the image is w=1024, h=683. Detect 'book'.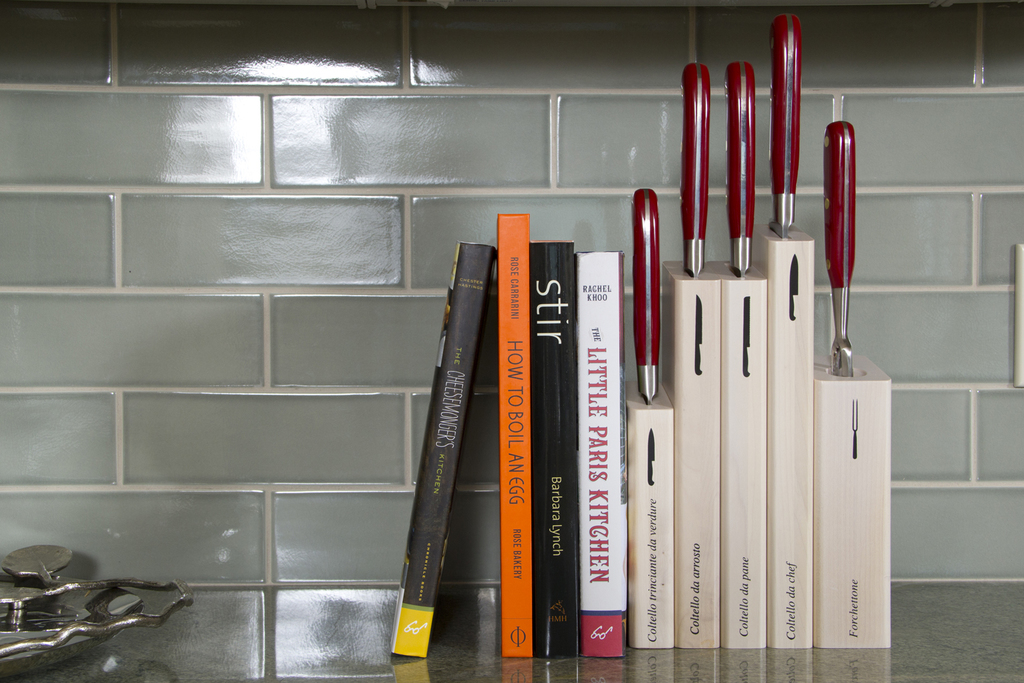
Detection: box=[488, 210, 532, 656].
